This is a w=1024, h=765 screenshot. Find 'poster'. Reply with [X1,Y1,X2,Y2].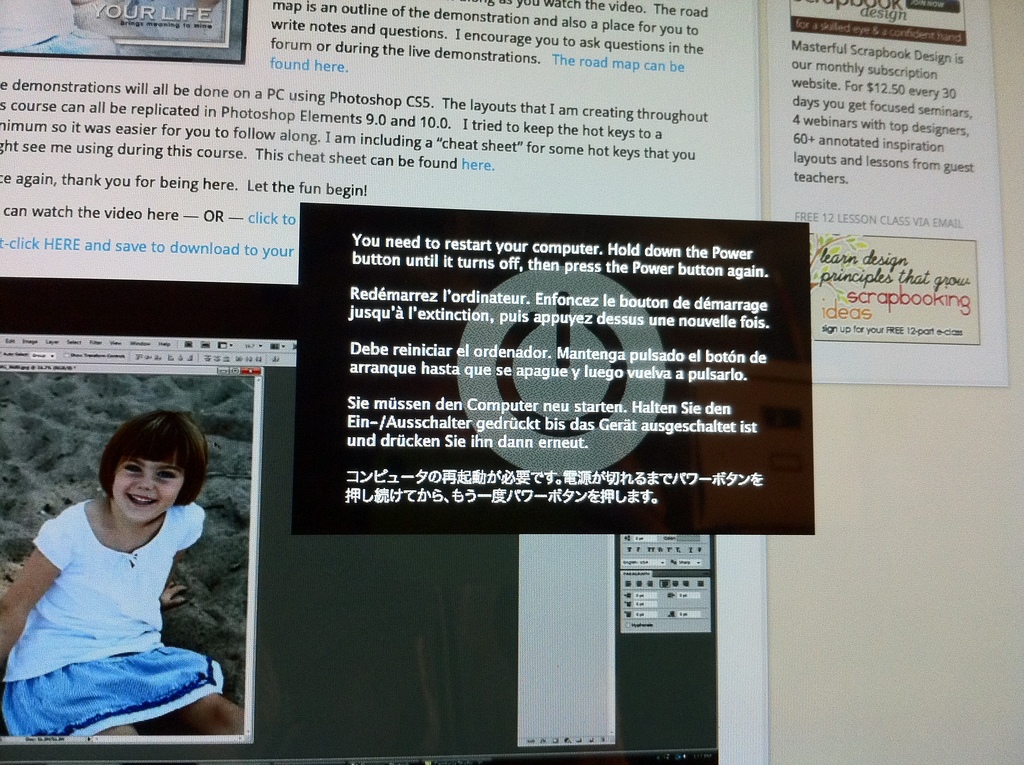
[0,0,759,287].
